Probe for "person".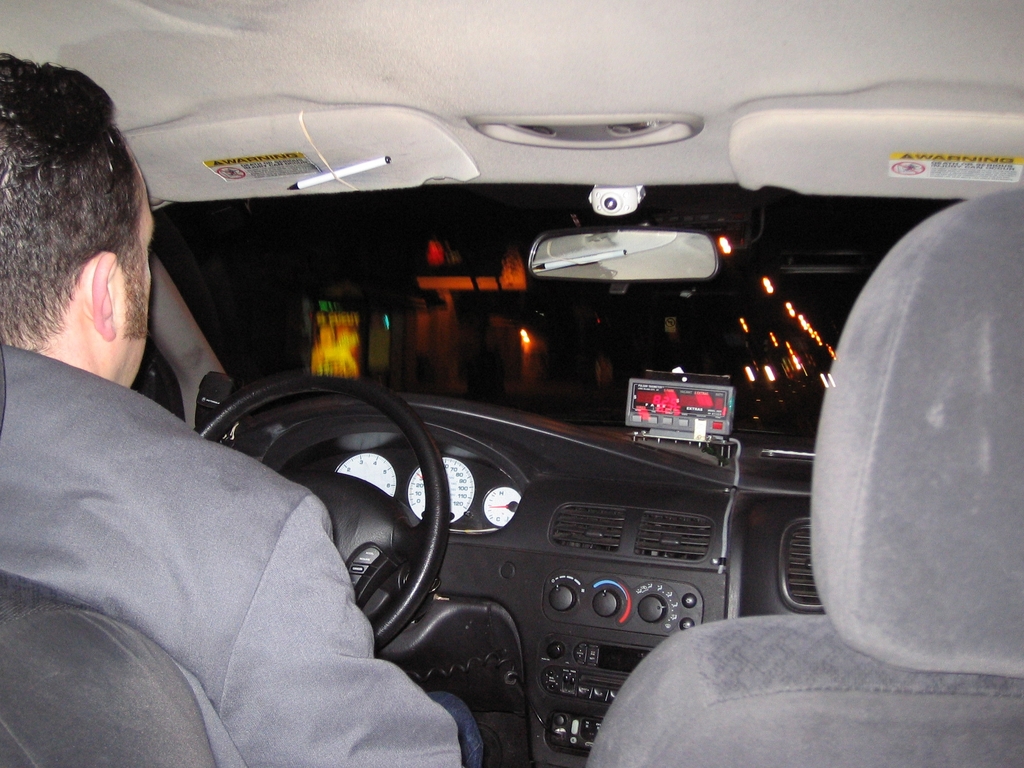
Probe result: <box>0,44,465,767</box>.
